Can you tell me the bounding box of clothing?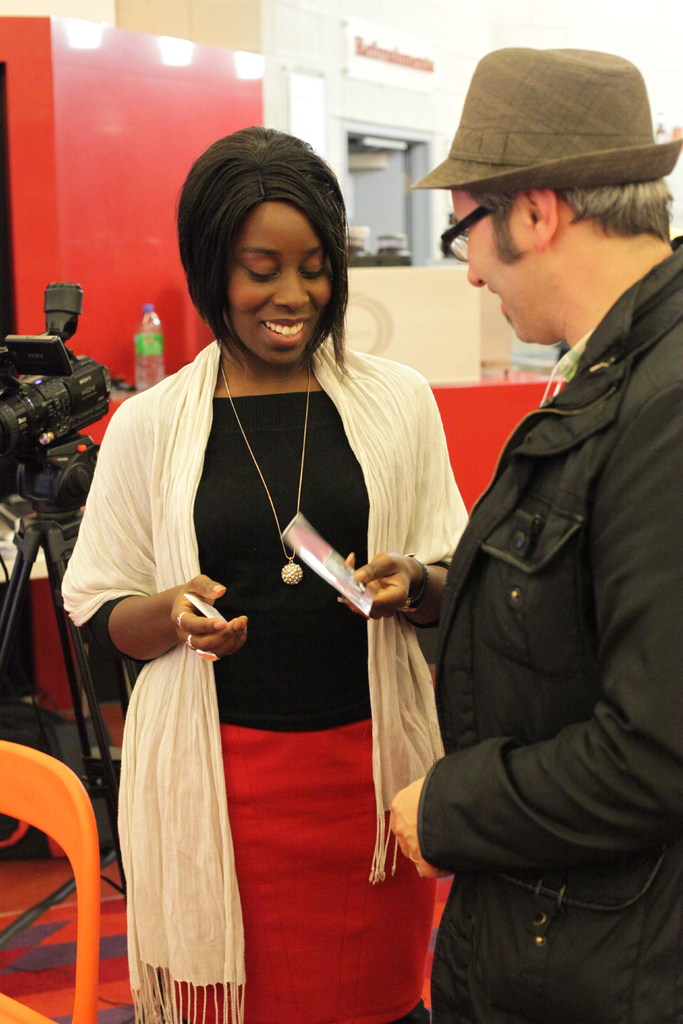
[429,232,682,1023].
